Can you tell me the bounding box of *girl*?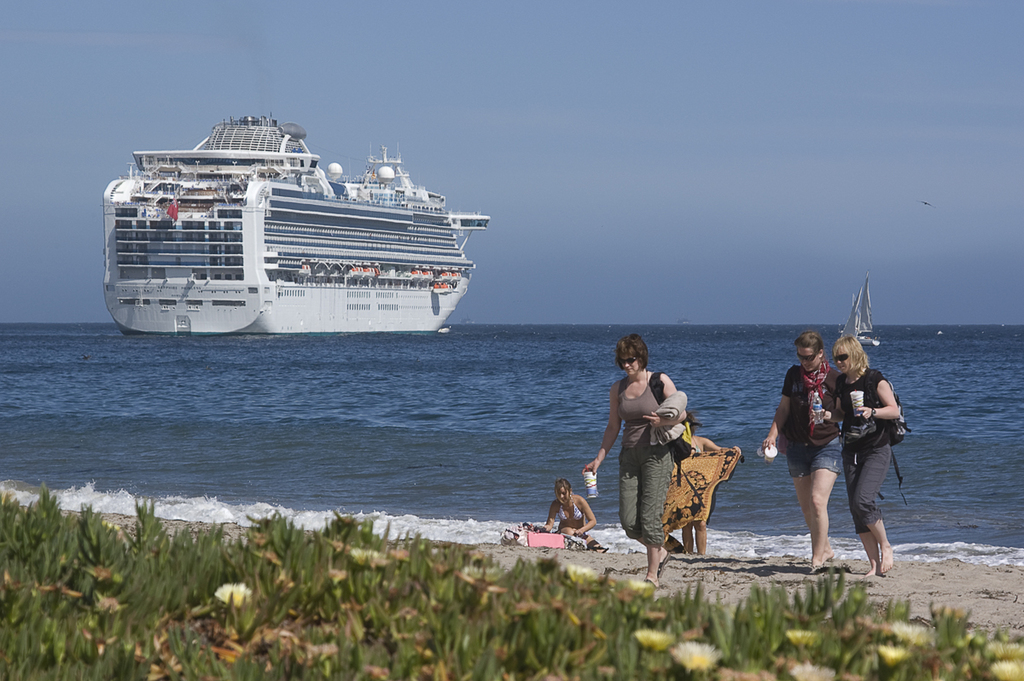
Rect(541, 483, 602, 549).
